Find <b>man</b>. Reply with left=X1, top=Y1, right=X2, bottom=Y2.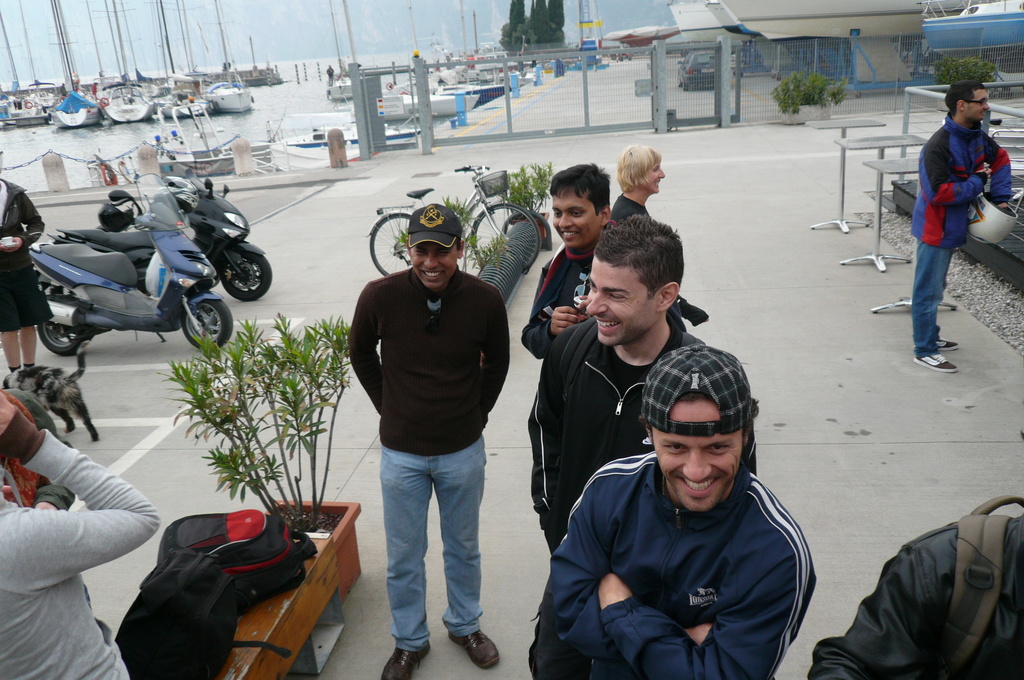
left=912, top=81, right=1013, bottom=374.
